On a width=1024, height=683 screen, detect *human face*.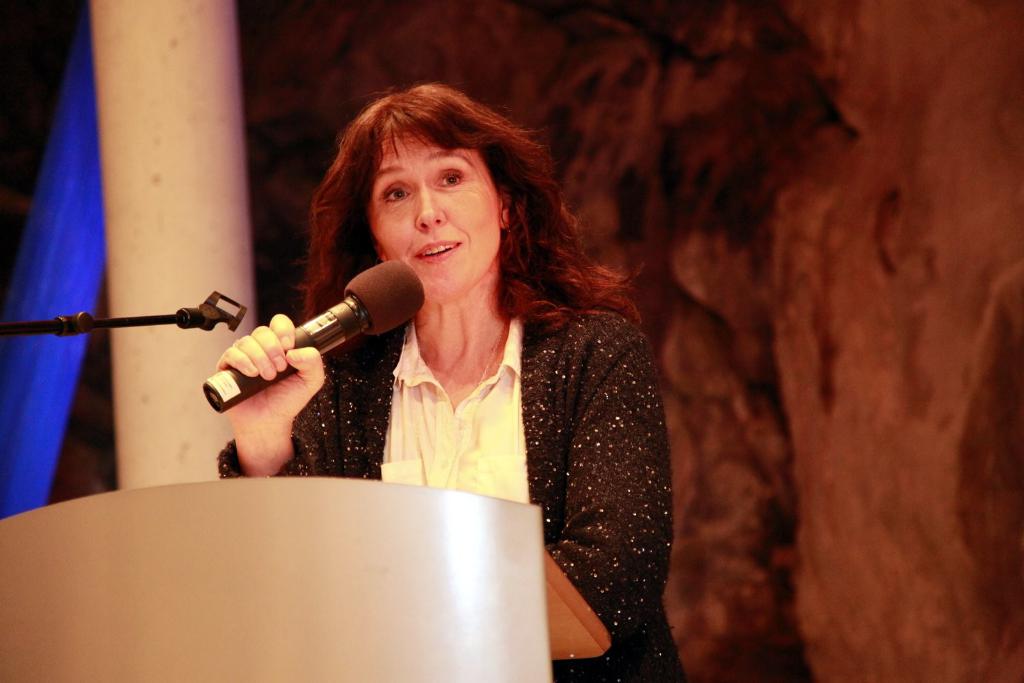
select_region(372, 133, 496, 302).
